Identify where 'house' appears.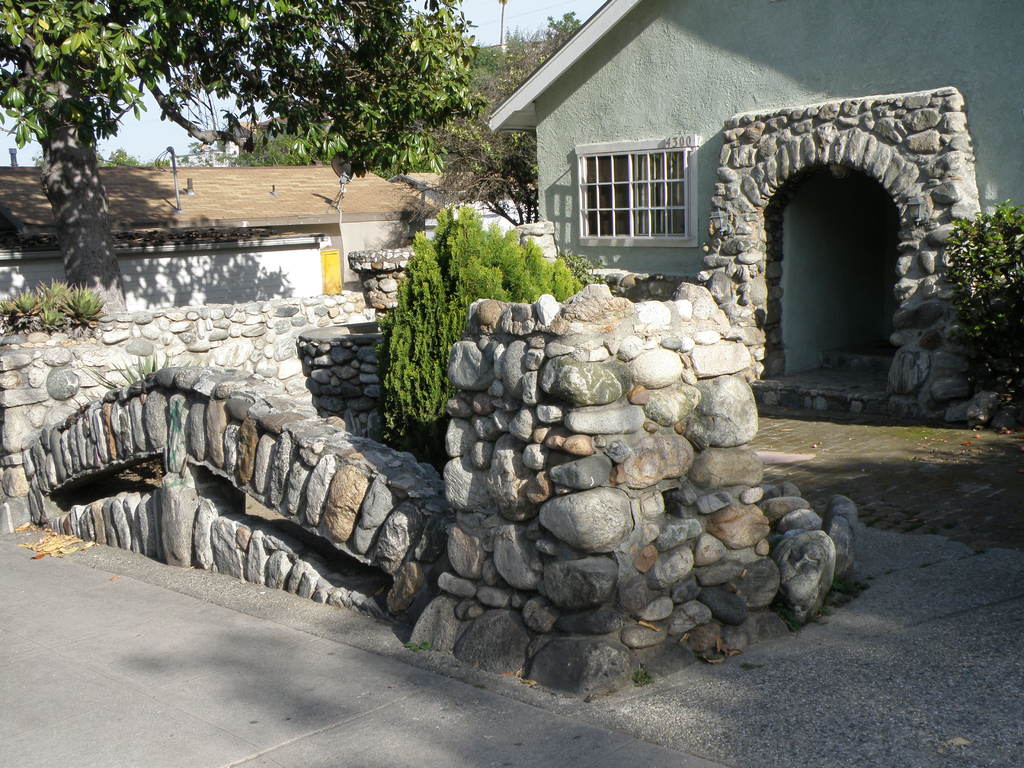
Appears at 0:147:440:326.
